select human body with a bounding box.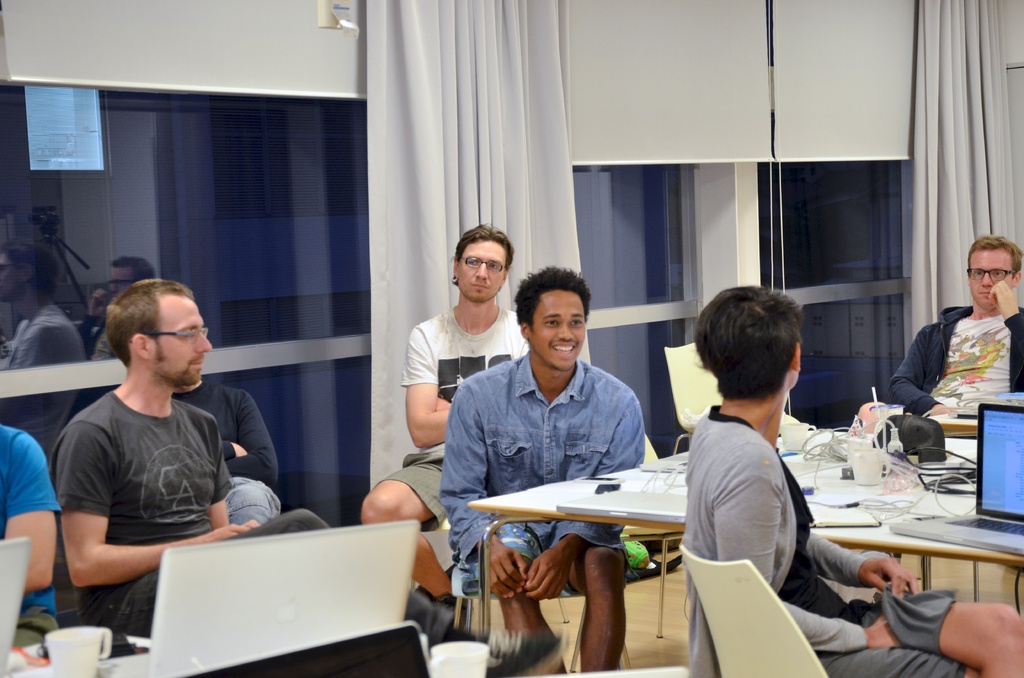
BBox(440, 262, 650, 677).
